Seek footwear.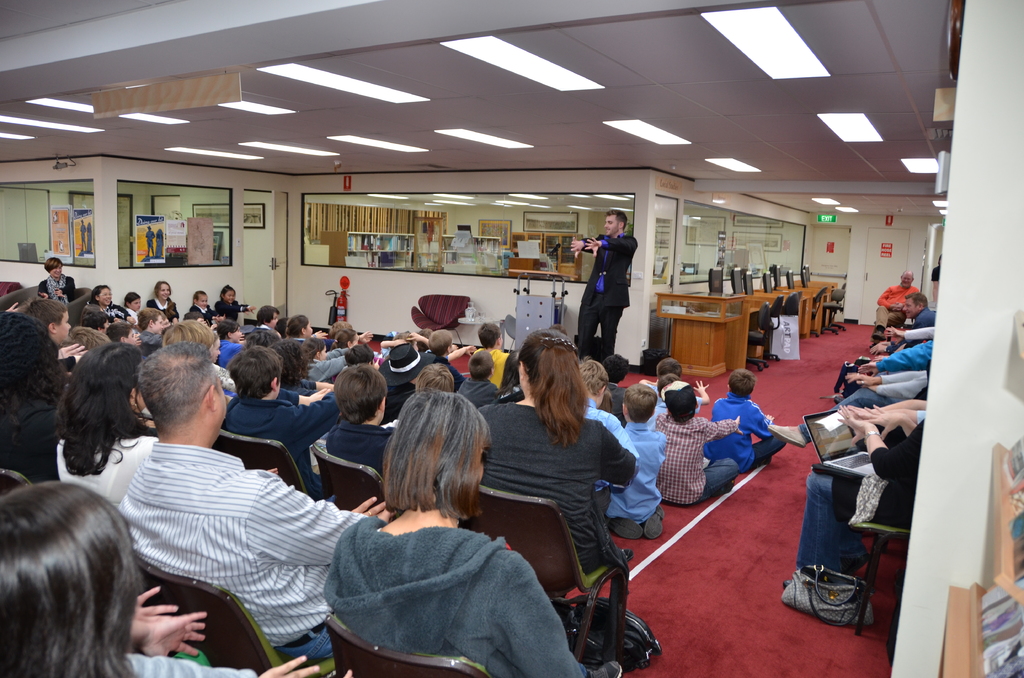
BBox(601, 519, 640, 542).
